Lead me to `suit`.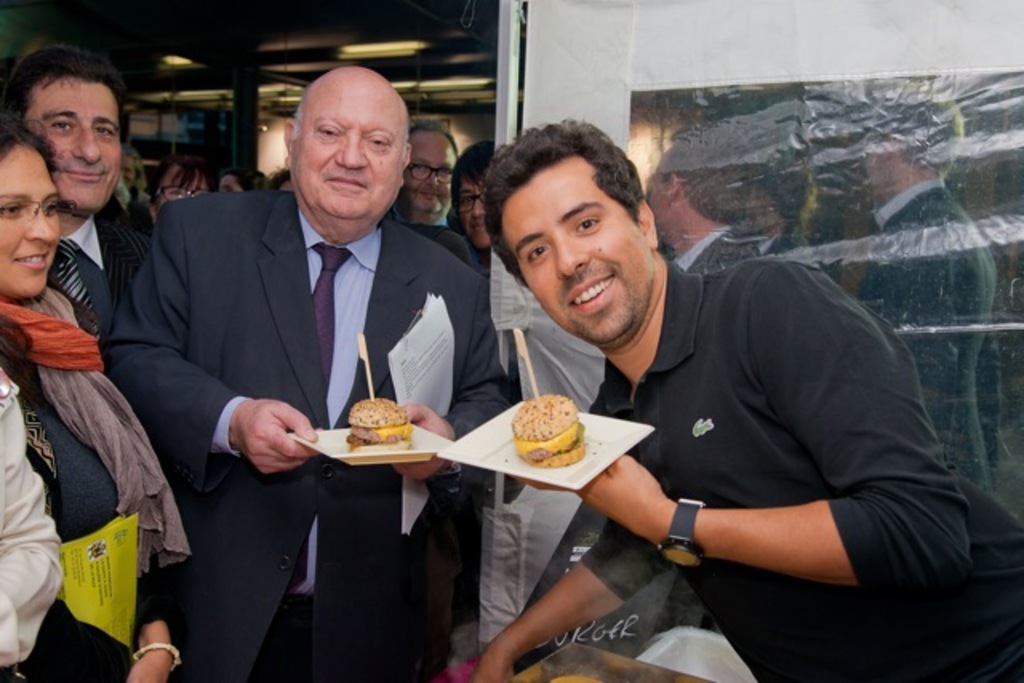
Lead to {"x1": 853, "y1": 178, "x2": 998, "y2": 494}.
